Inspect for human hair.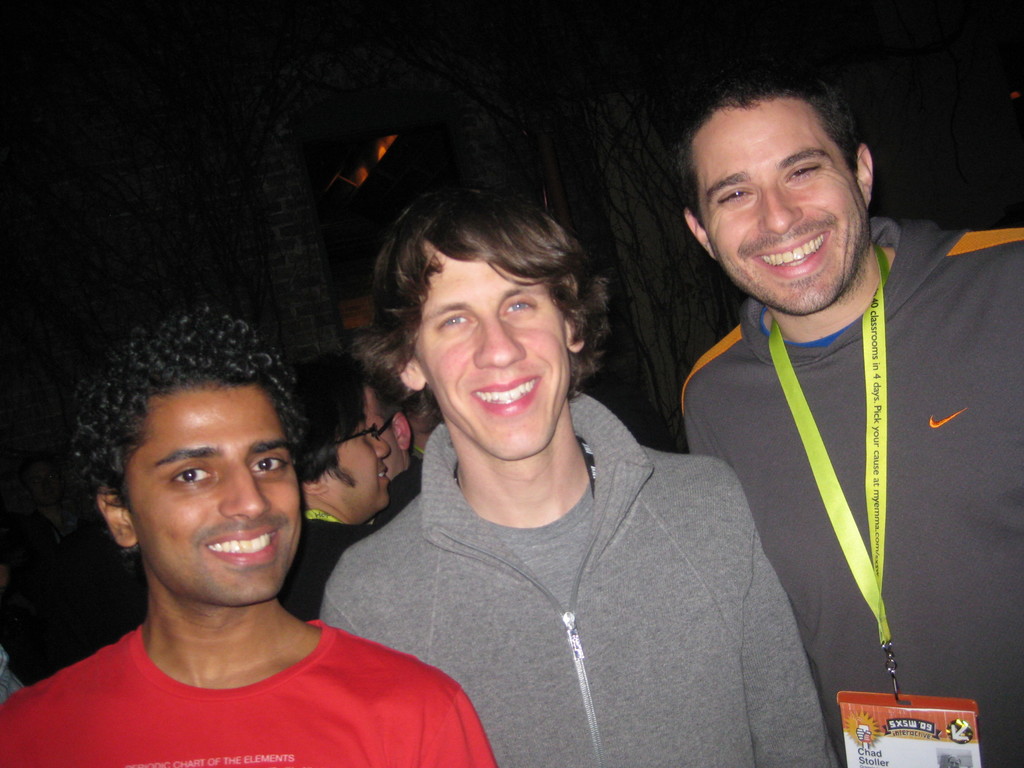
Inspection: <region>104, 335, 317, 557</region>.
